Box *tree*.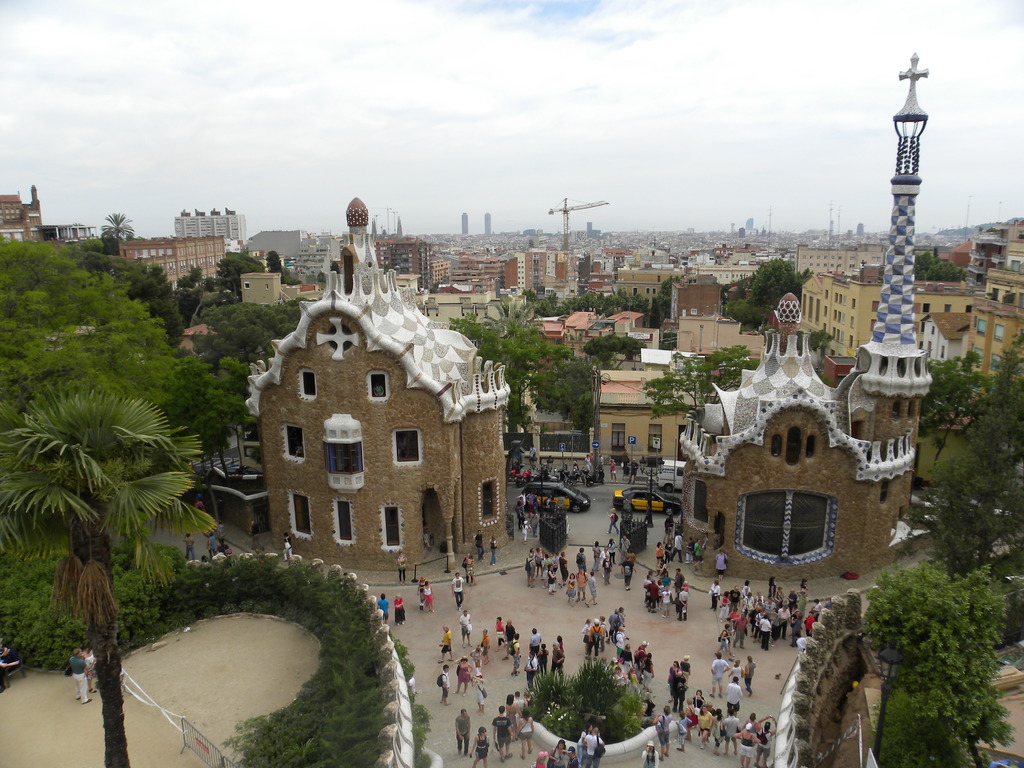
<box>915,347,995,477</box>.
